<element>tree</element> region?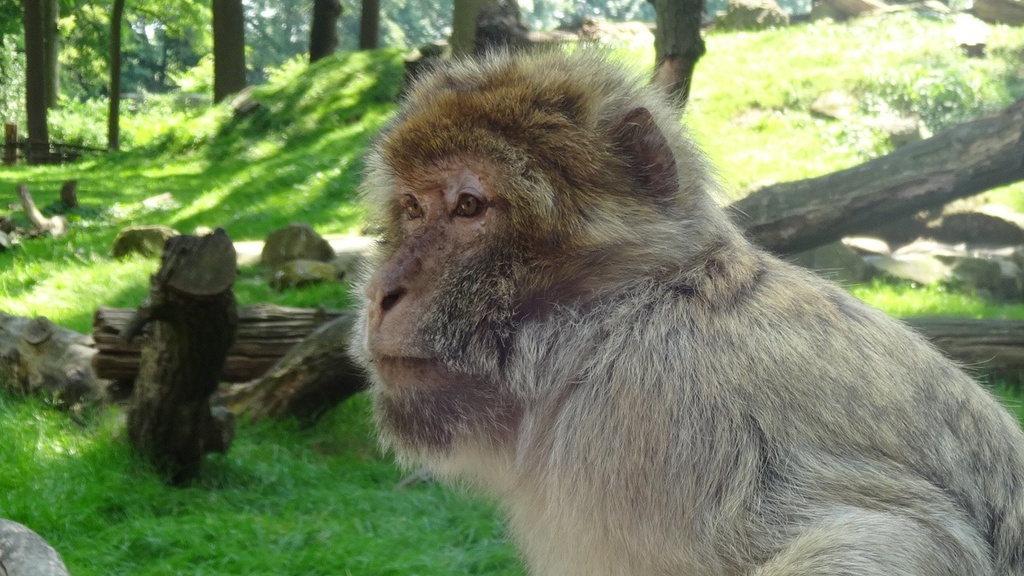
box(307, 0, 343, 65)
